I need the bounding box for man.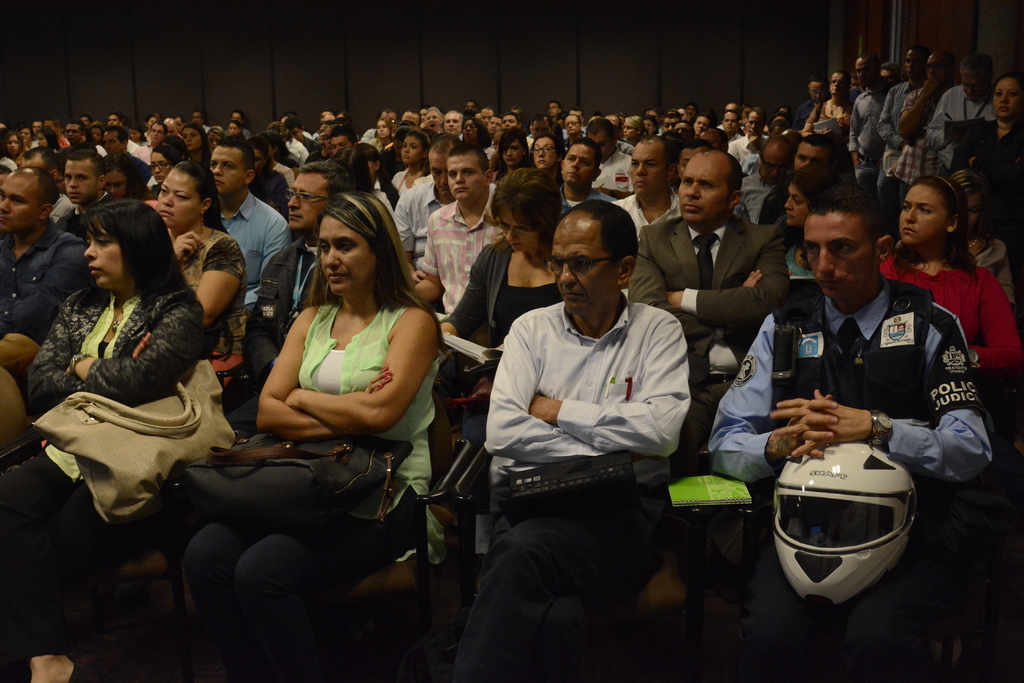
Here it is: 605, 113, 638, 163.
